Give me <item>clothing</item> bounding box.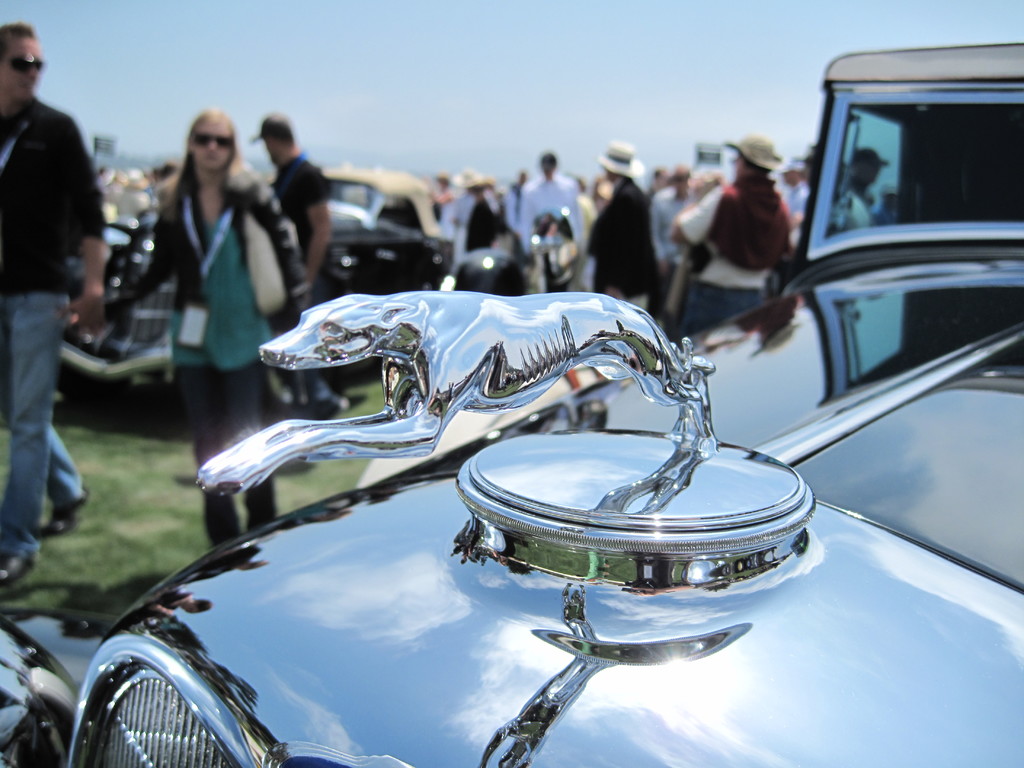
bbox=[585, 177, 655, 300].
